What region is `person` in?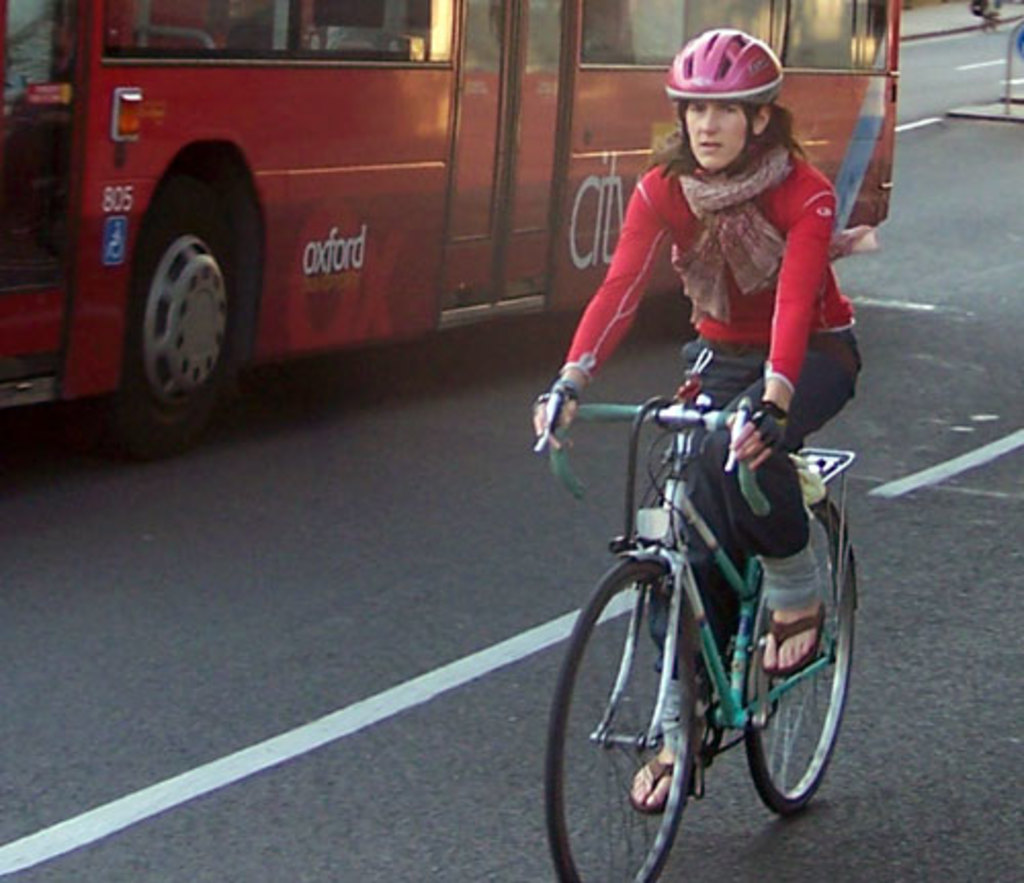
detection(539, 55, 858, 768).
